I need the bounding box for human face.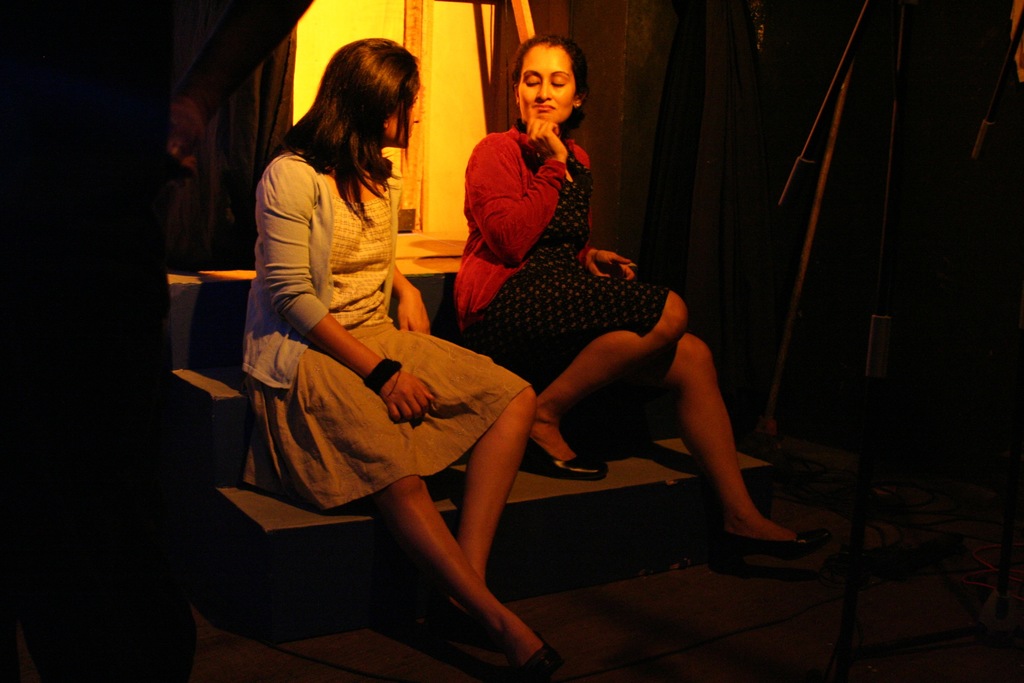
Here it is: <region>388, 85, 417, 147</region>.
